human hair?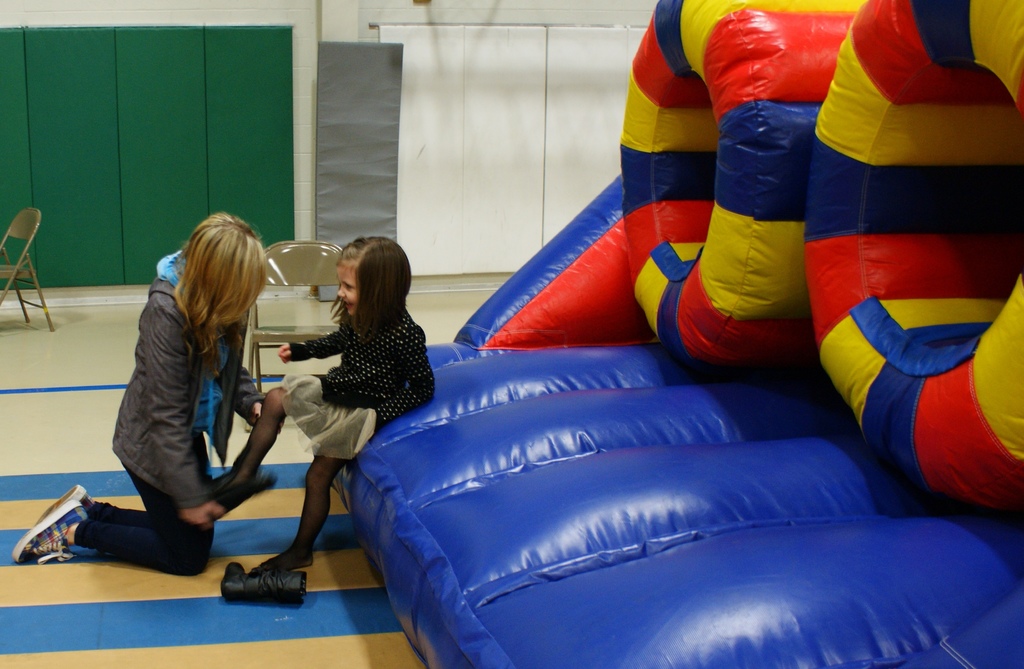
172, 208, 273, 376
